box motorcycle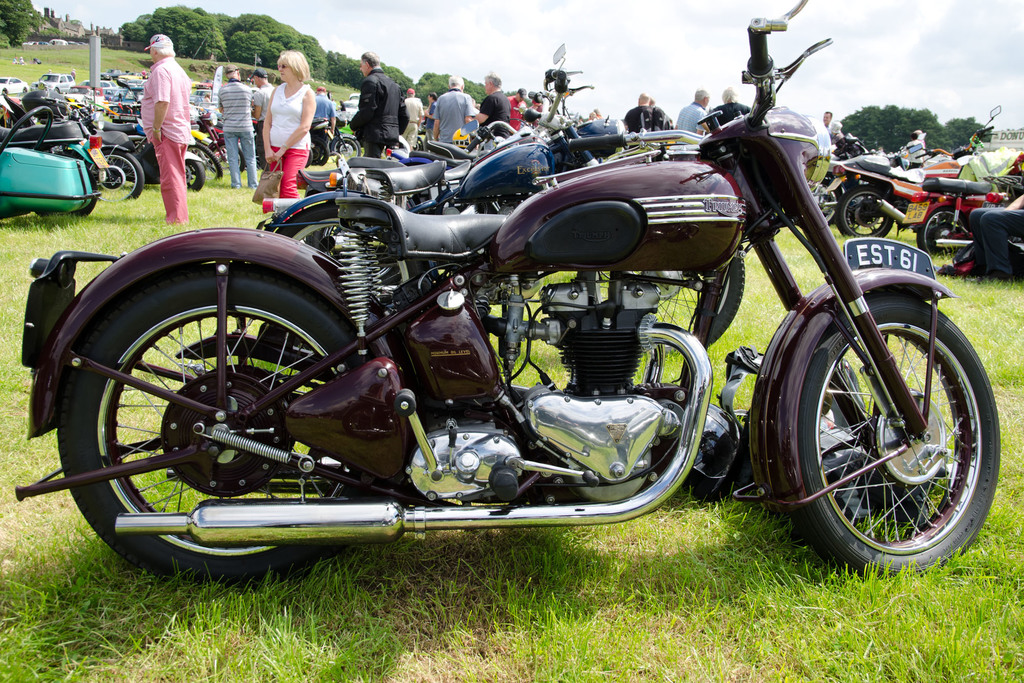
(left=17, top=0, right=1002, bottom=577)
